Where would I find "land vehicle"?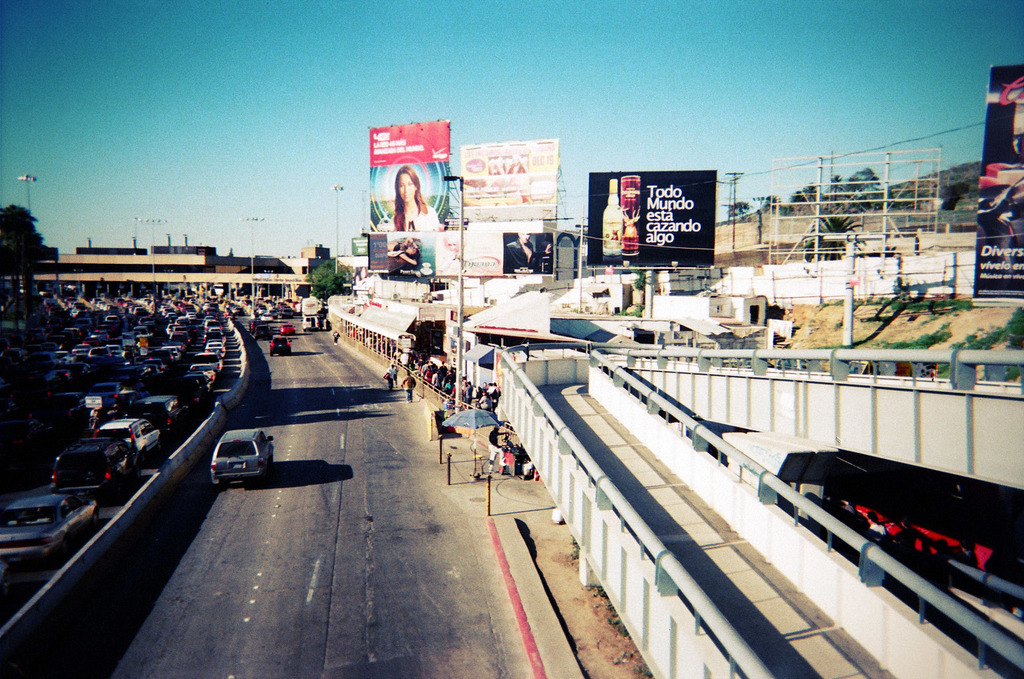
At 265 335 294 356.
